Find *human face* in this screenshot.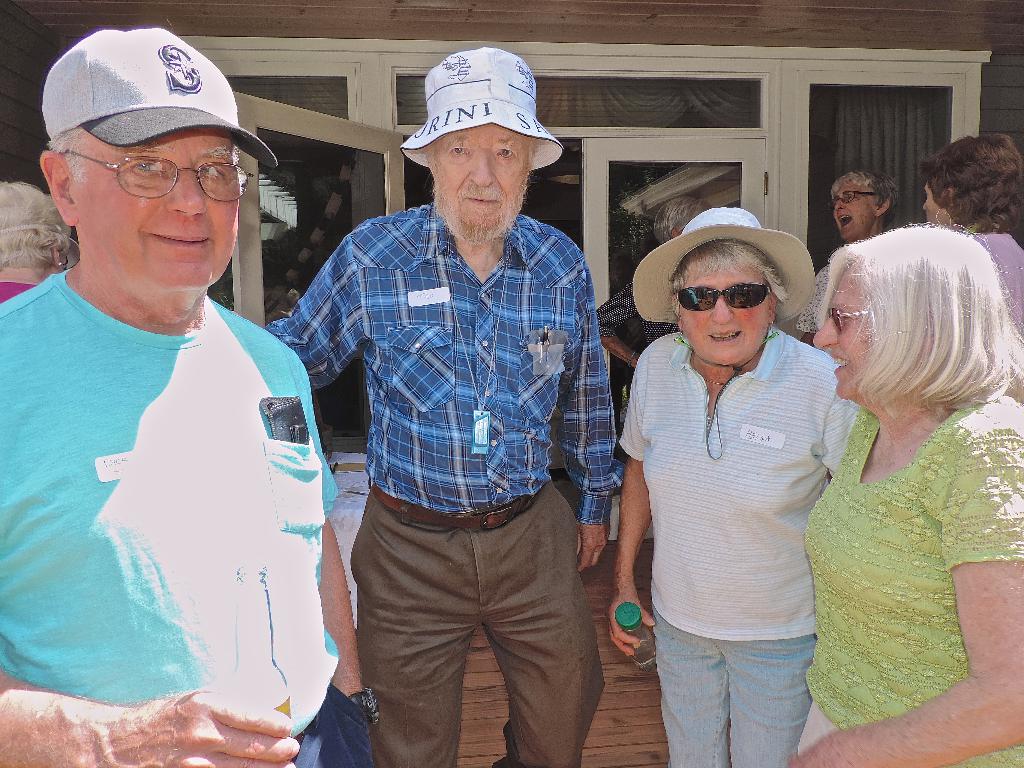
The bounding box for *human face* is 679, 268, 764, 360.
